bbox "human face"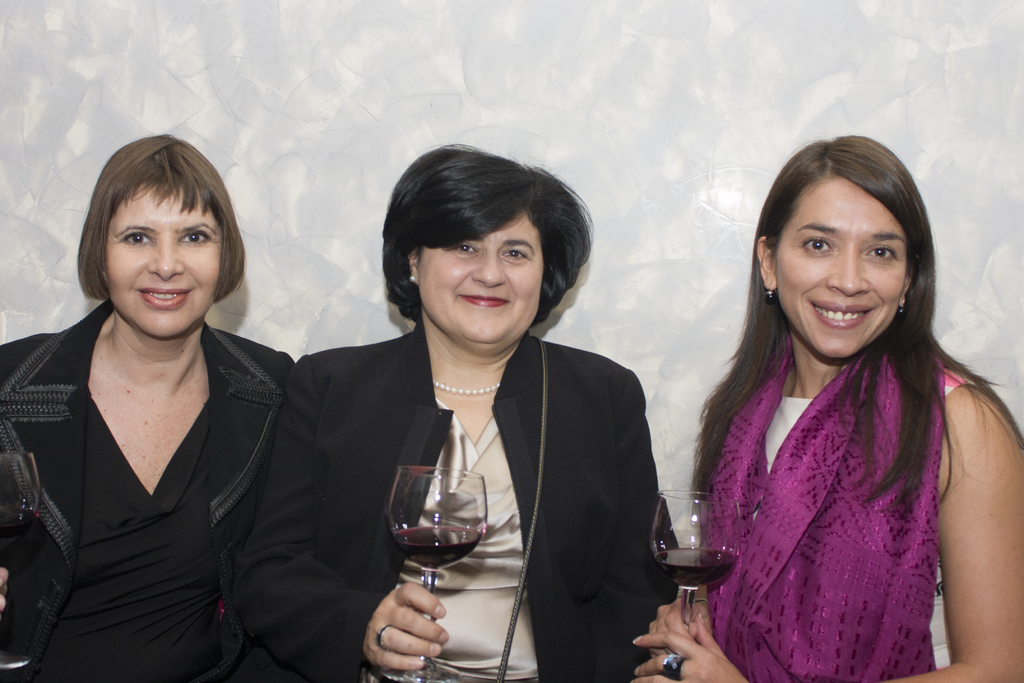
(102,183,220,338)
